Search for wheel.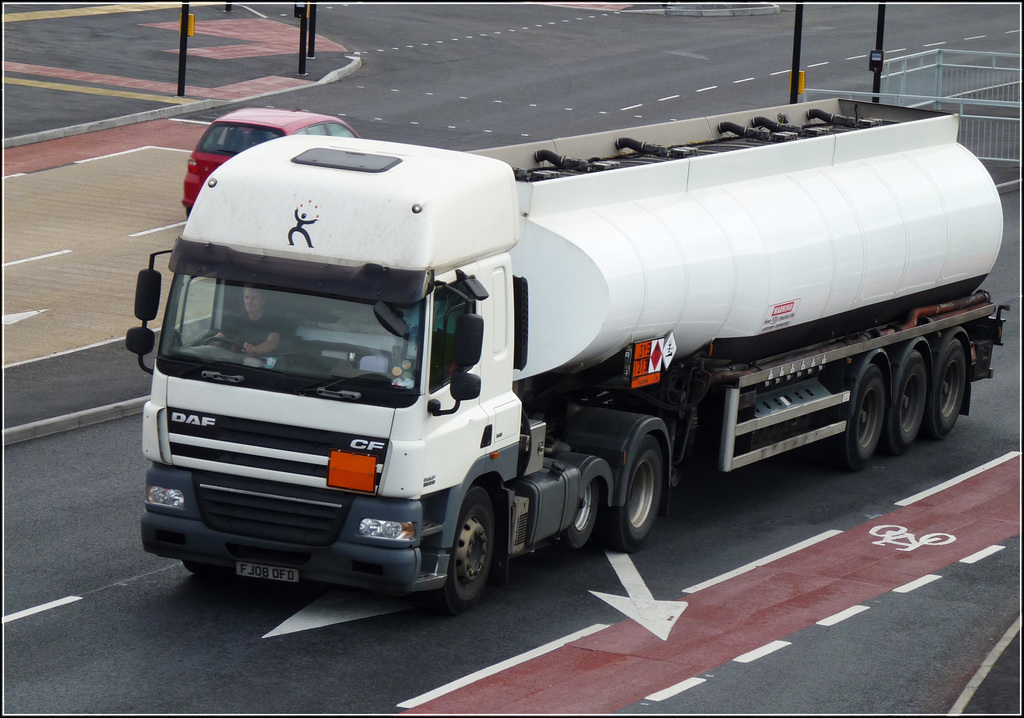
Found at (196,333,244,355).
